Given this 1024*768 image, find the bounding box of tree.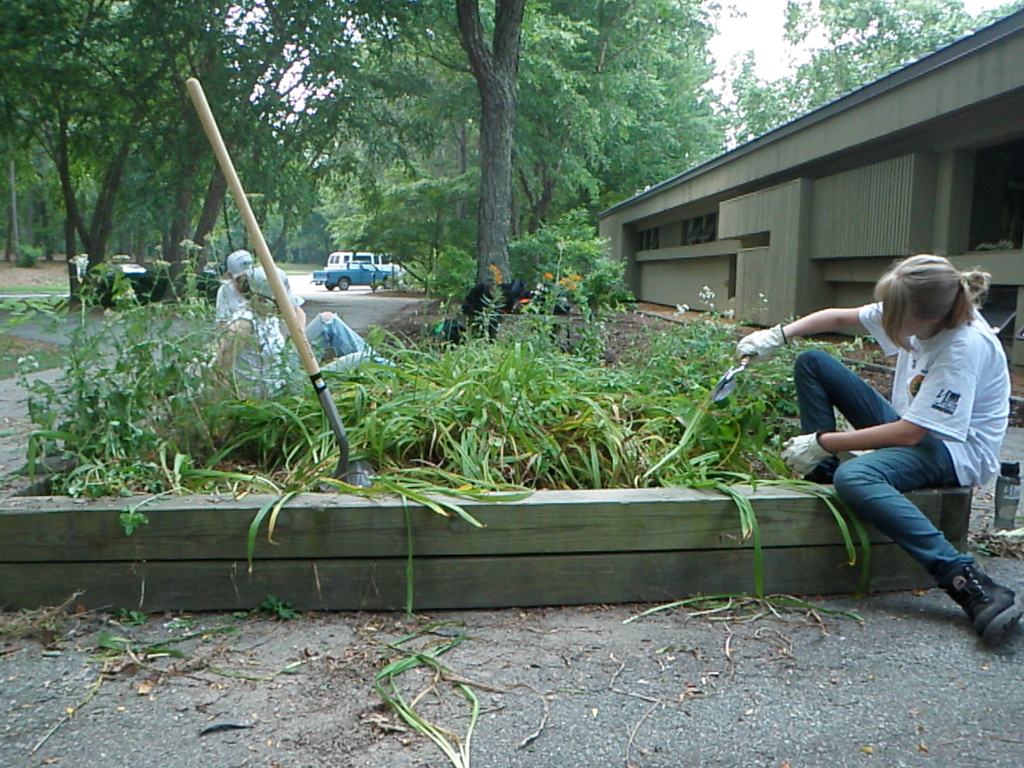
rect(456, 0, 527, 285).
